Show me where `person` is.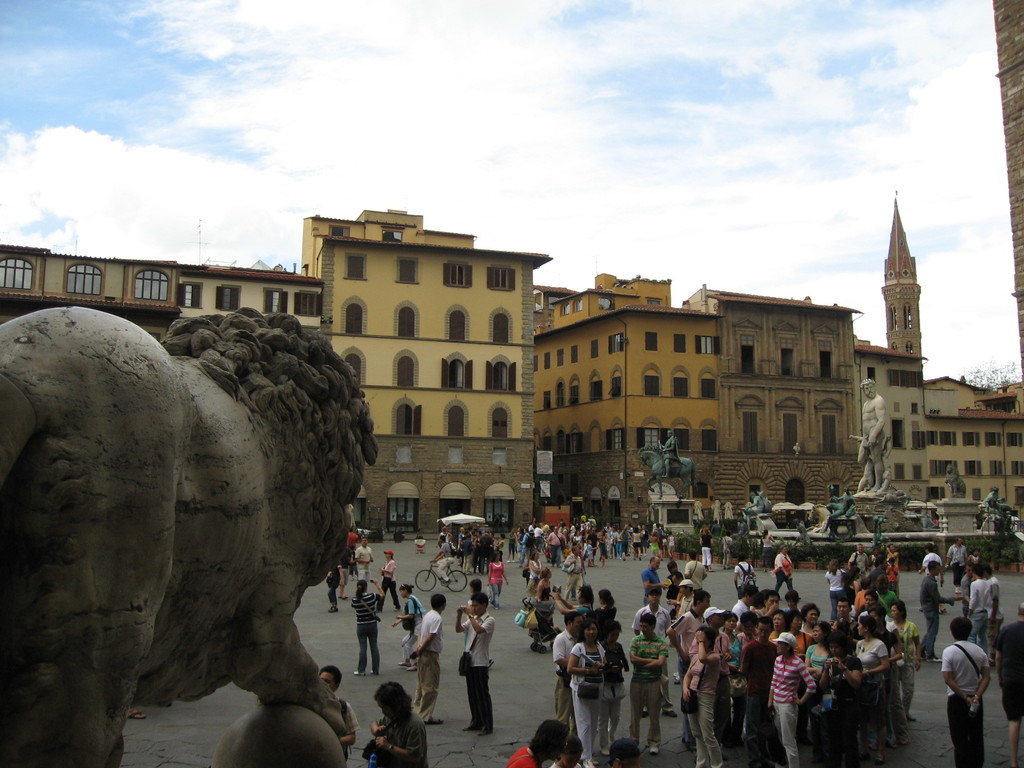
`person` is at box=[332, 566, 340, 604].
